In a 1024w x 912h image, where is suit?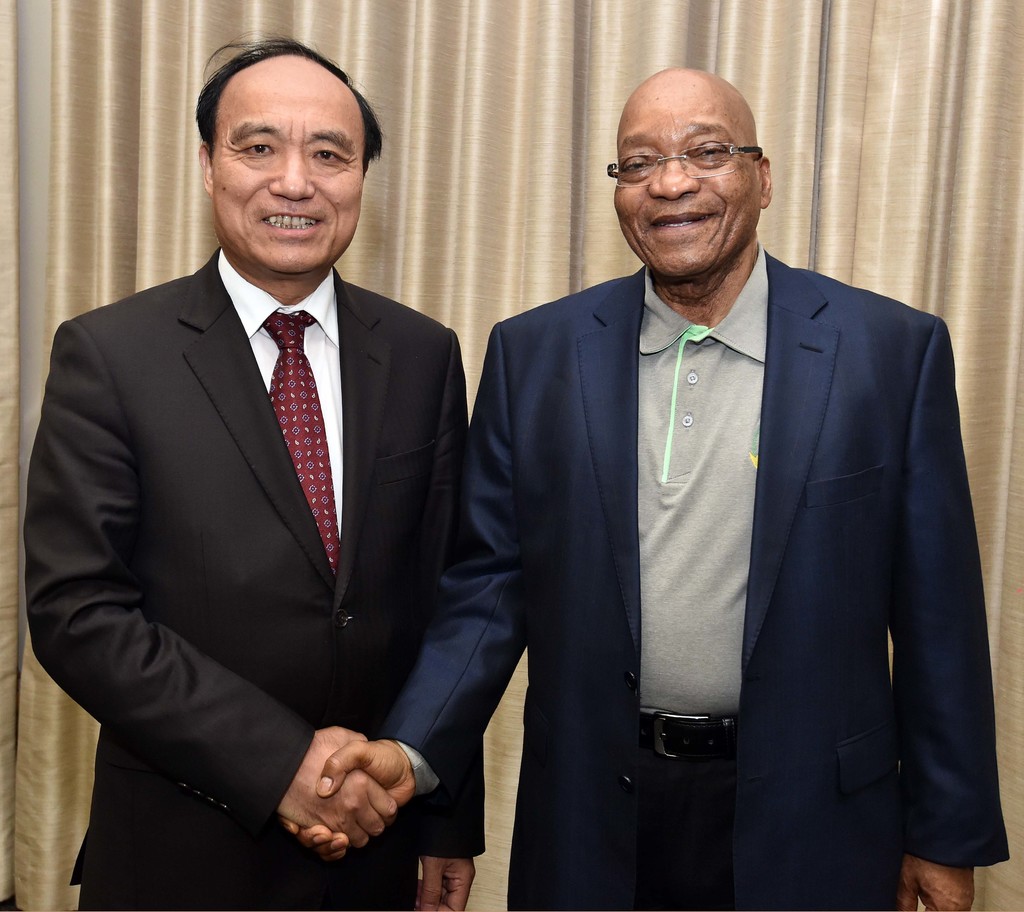
Rect(47, 42, 501, 894).
